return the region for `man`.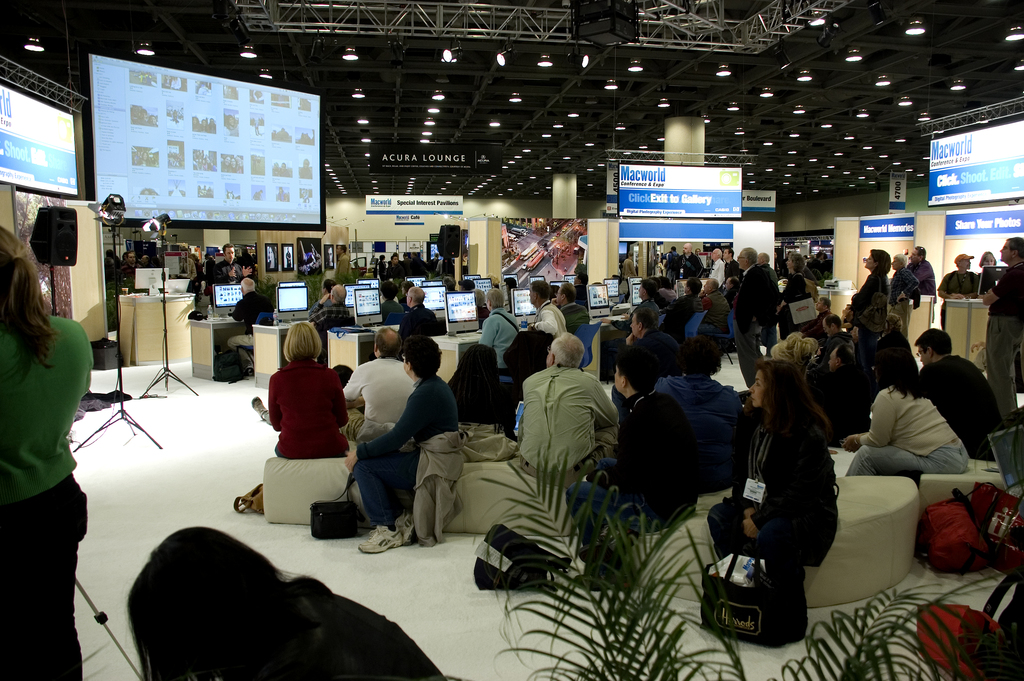
Rect(442, 274, 459, 291).
